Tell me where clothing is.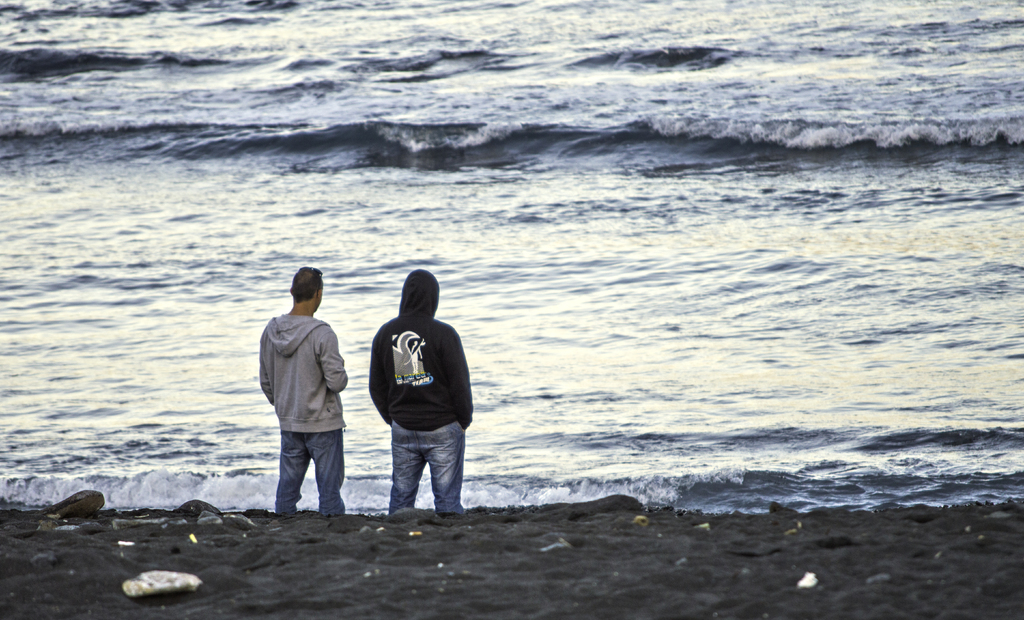
clothing is at locate(256, 313, 349, 515).
